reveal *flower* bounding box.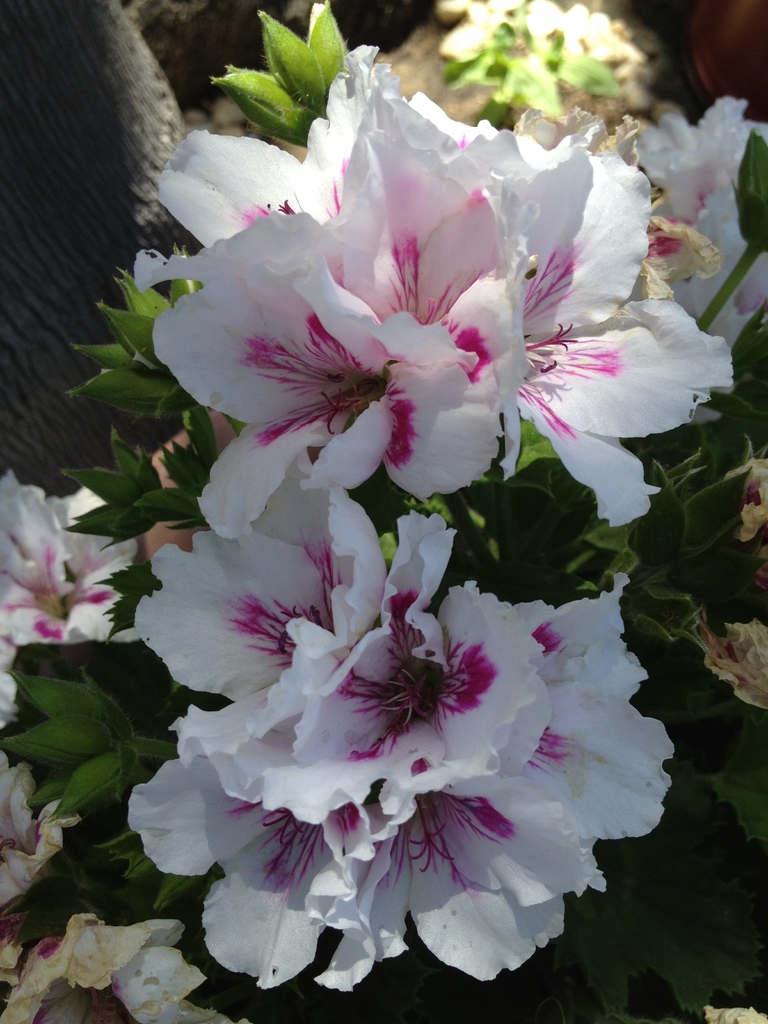
Revealed: (0,637,13,740).
